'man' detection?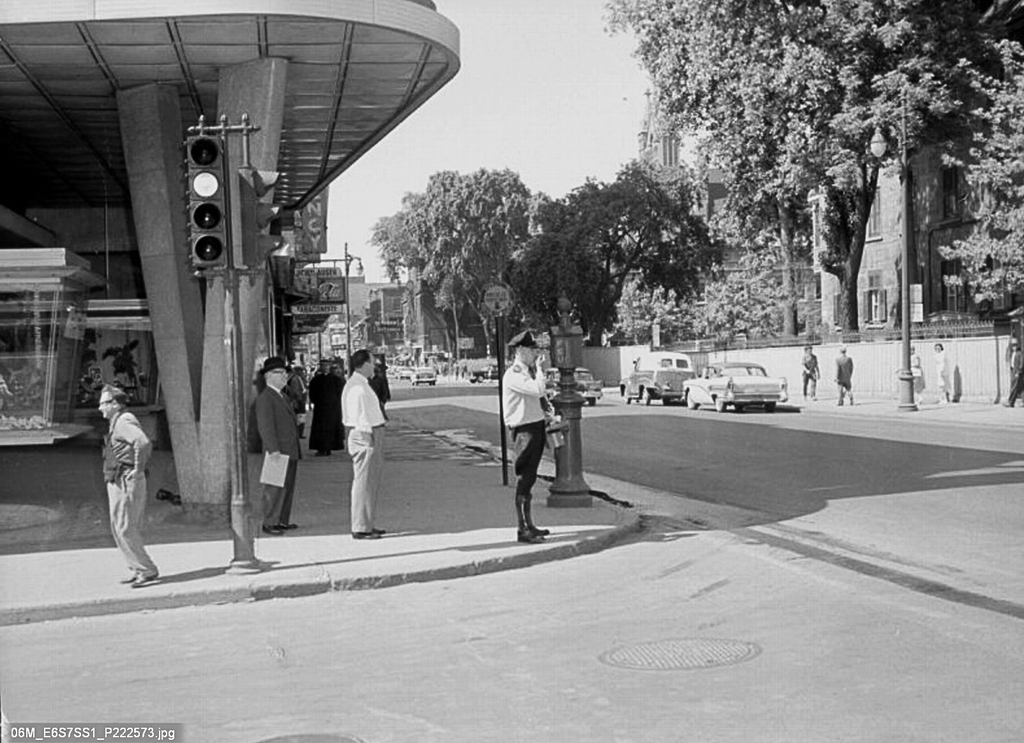
[254,356,304,536]
